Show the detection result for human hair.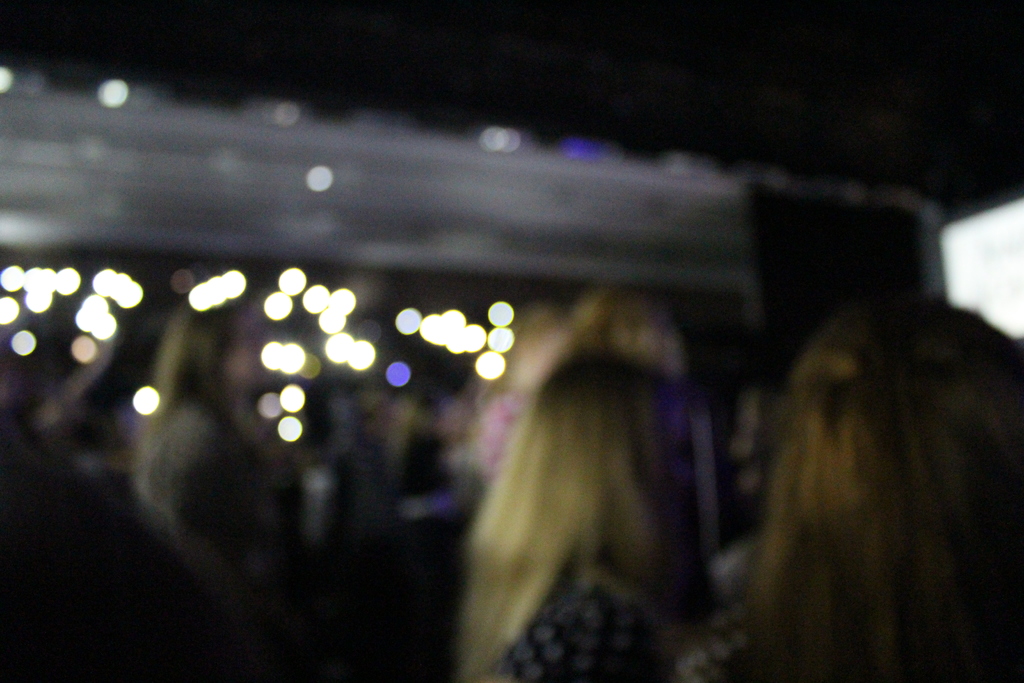
<bbox>723, 242, 1023, 682</bbox>.
